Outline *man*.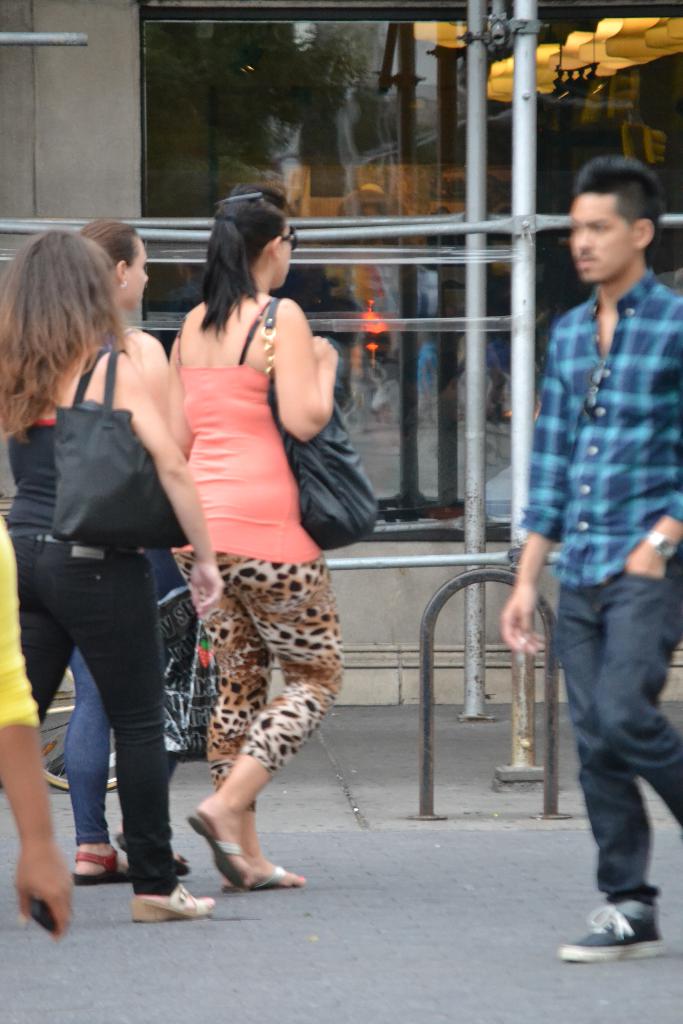
Outline: [x1=496, y1=132, x2=682, y2=950].
